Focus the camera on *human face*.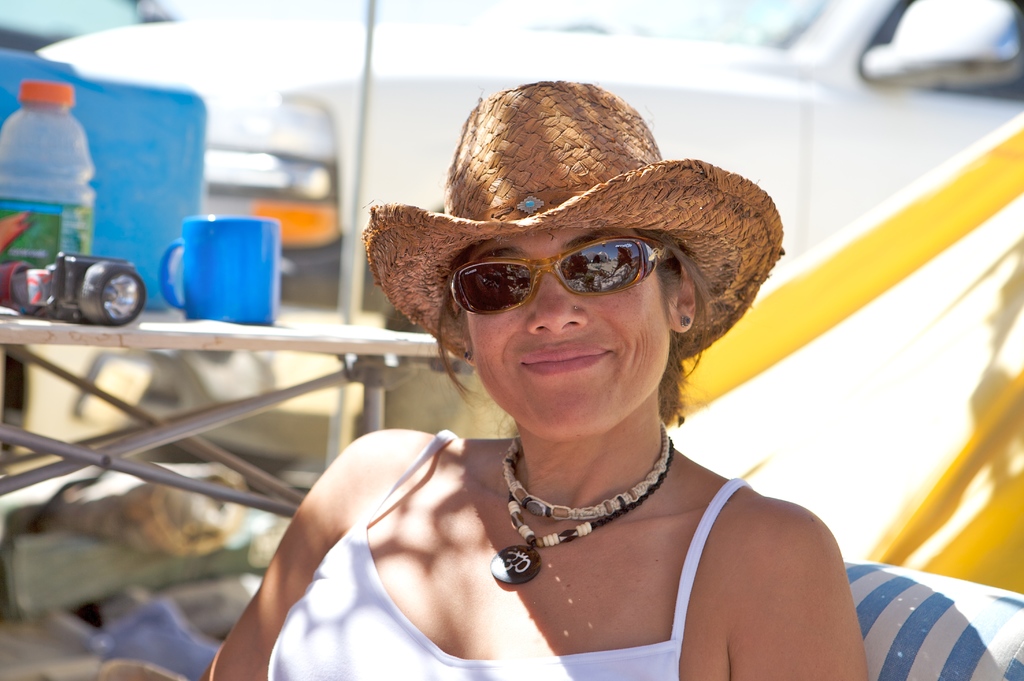
Focus region: x1=454, y1=227, x2=670, y2=446.
